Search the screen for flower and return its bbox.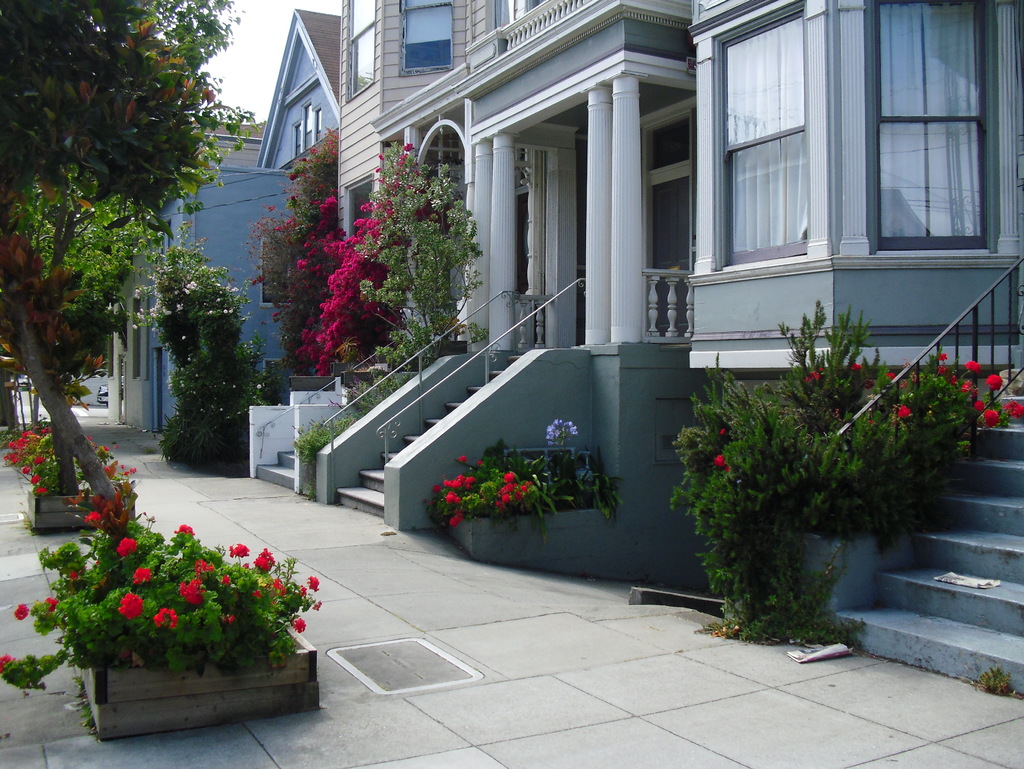
Found: left=221, top=575, right=234, bottom=588.
